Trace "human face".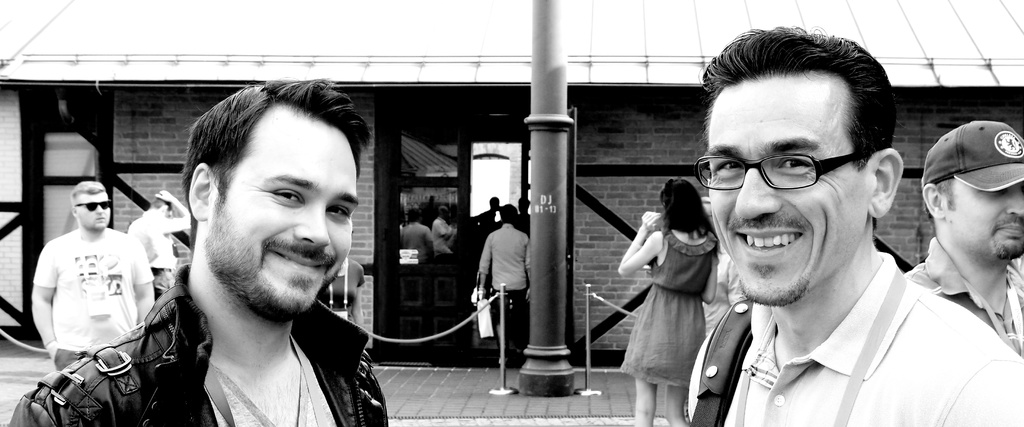
Traced to (947,177,1023,260).
